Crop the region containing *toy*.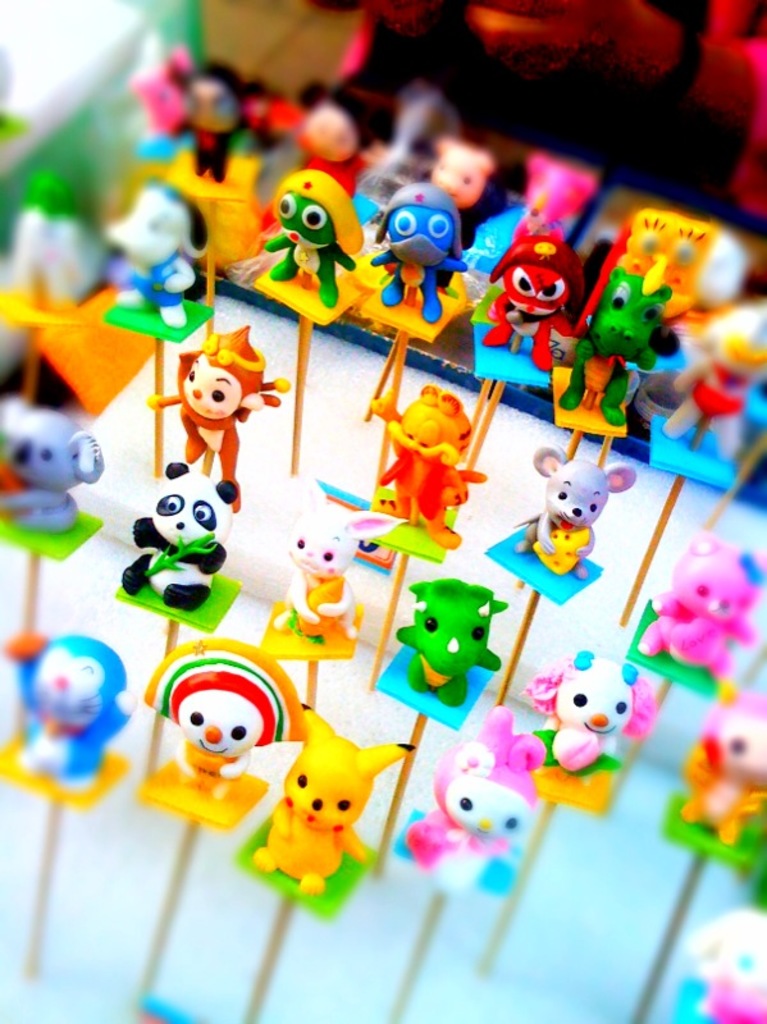
Crop region: box(645, 306, 766, 486).
